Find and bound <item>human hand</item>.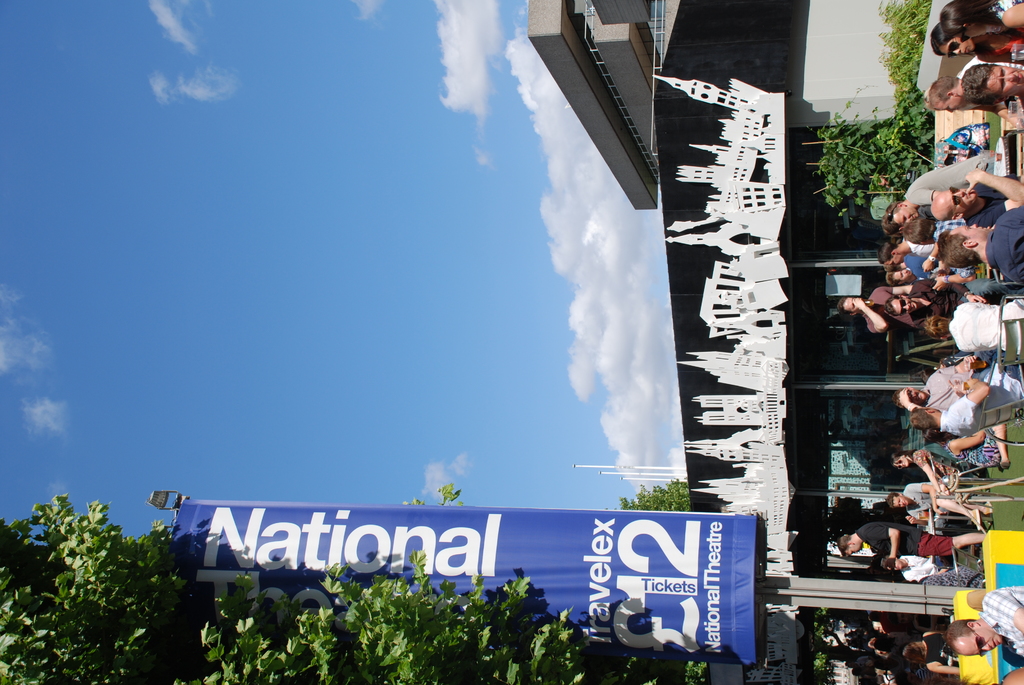
Bound: (left=905, top=516, right=916, bottom=526).
